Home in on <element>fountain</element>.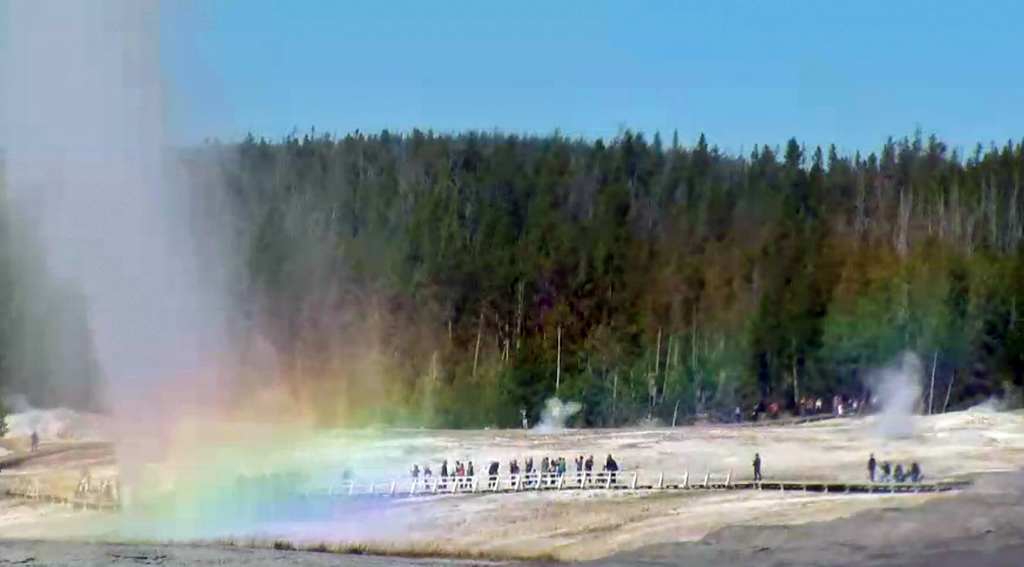
Homed in at 527/392/583/435.
